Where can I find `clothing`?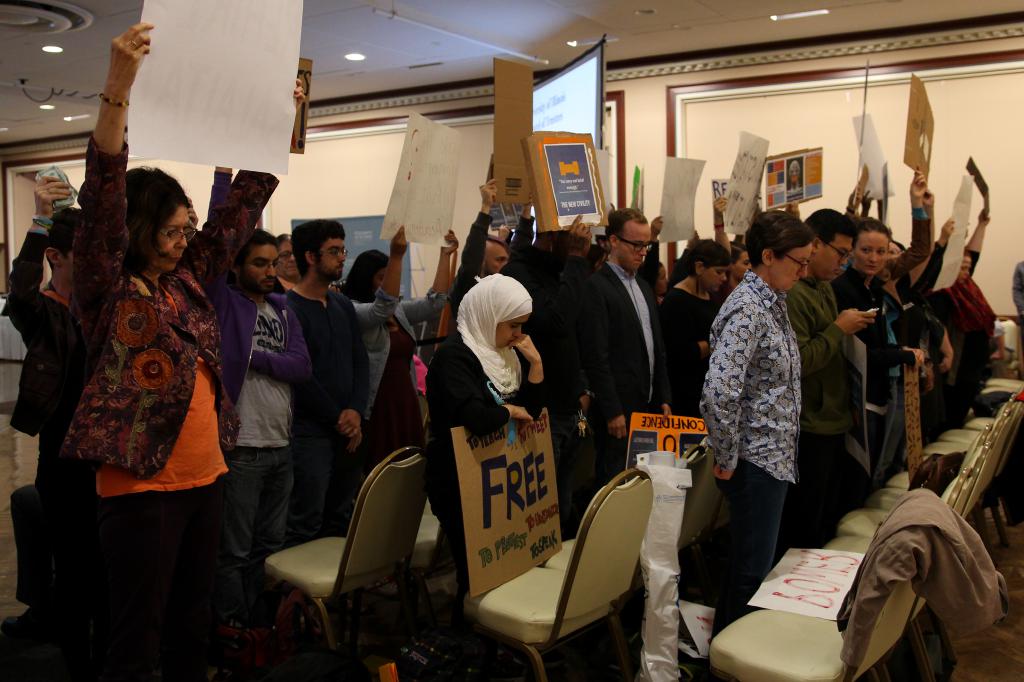
You can find it at Rect(451, 207, 533, 313).
